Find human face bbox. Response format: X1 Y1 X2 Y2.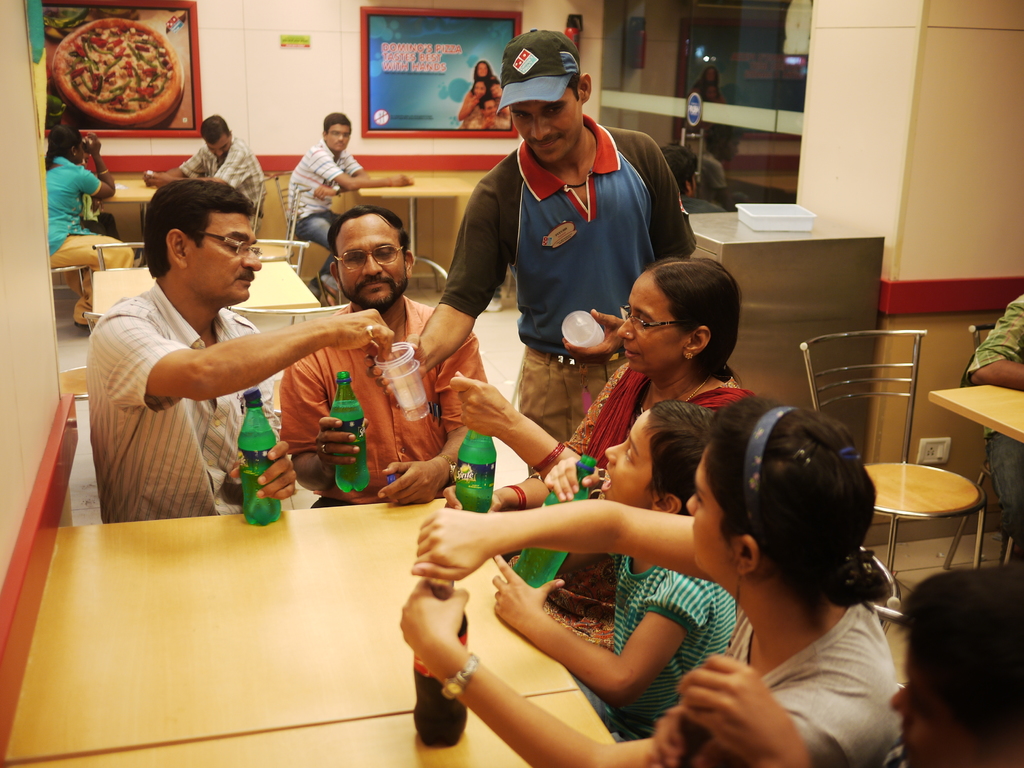
618 271 687 369.
